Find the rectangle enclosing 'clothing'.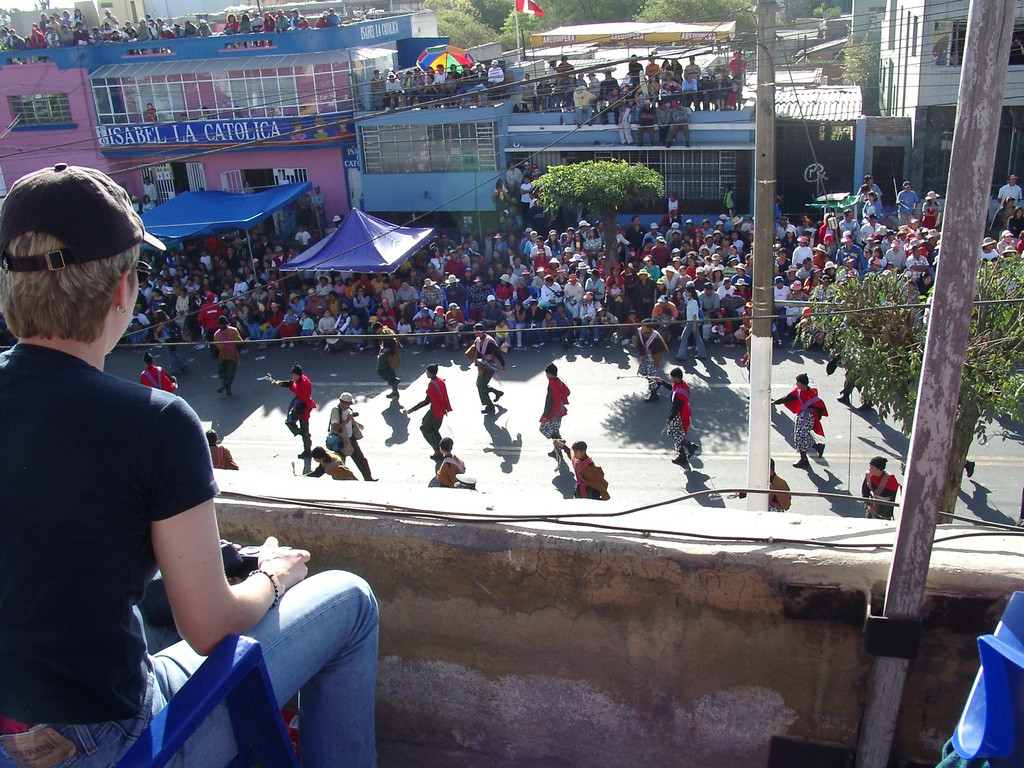
select_region(664, 381, 686, 456).
